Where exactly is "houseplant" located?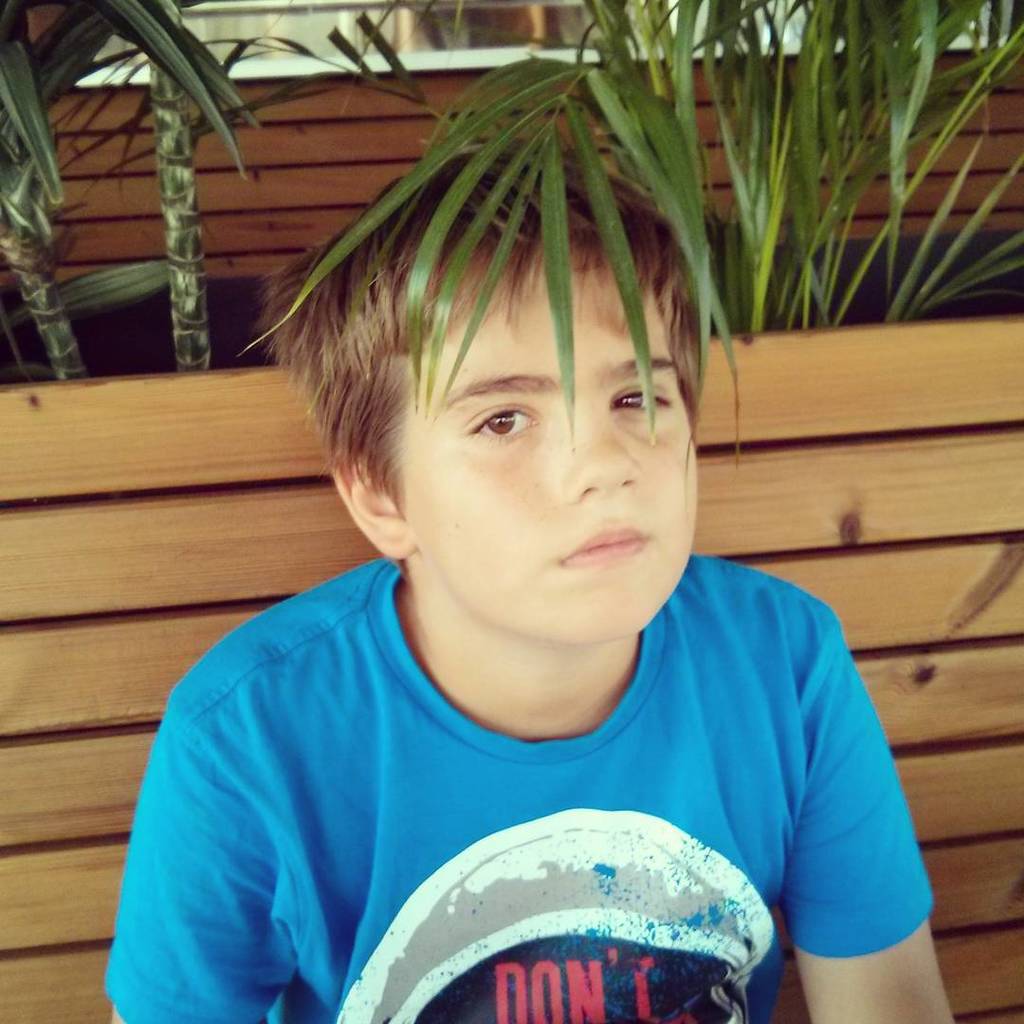
Its bounding box is box=[0, 0, 1022, 382].
